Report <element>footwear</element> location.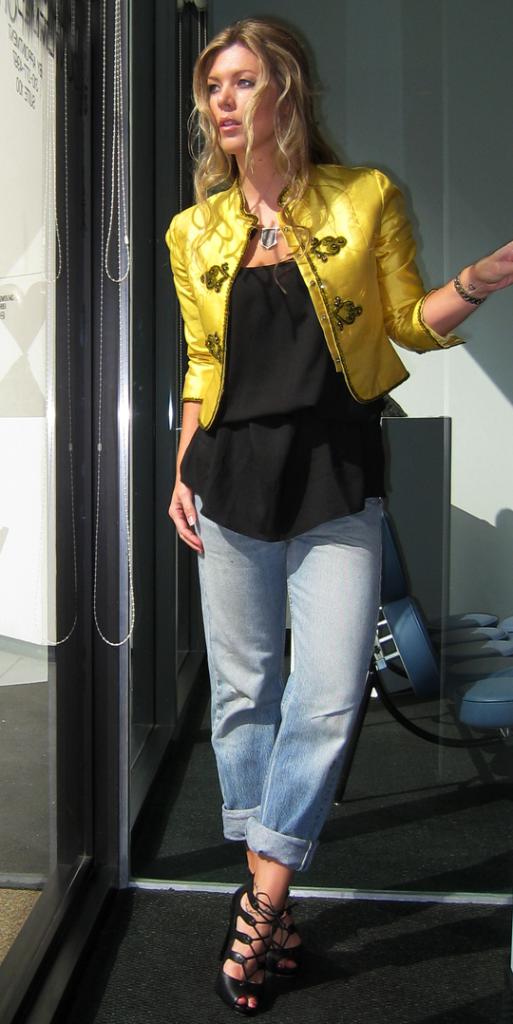
Report: rect(267, 848, 313, 1008).
